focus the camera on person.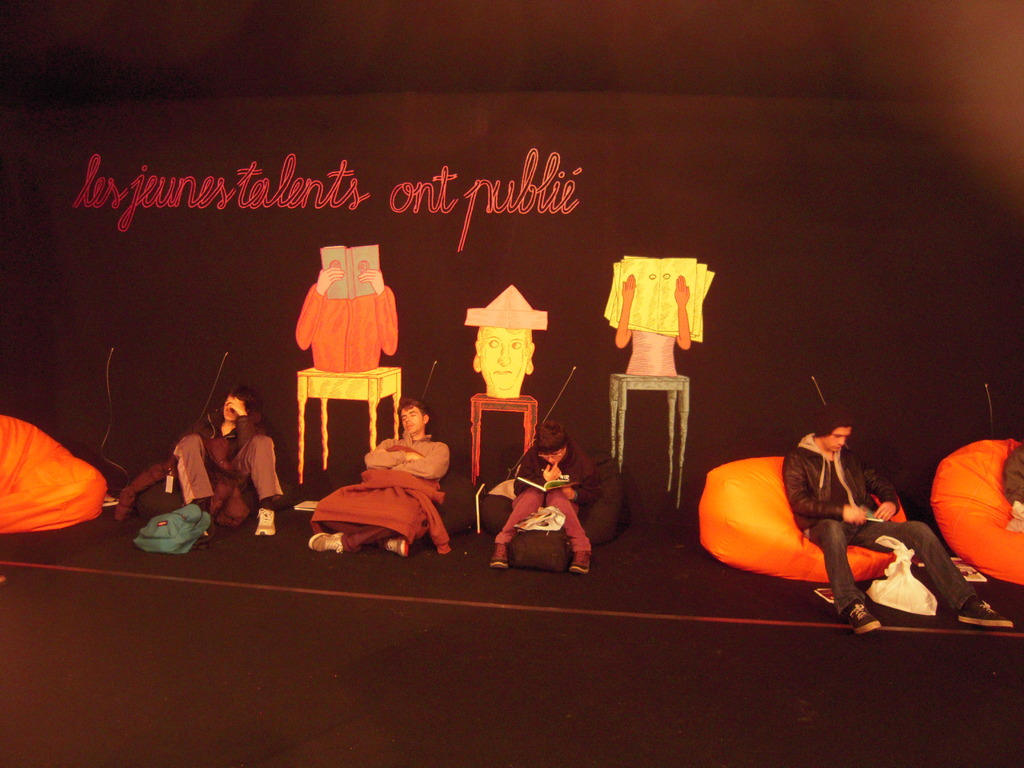
Focus region: bbox=(168, 382, 286, 561).
